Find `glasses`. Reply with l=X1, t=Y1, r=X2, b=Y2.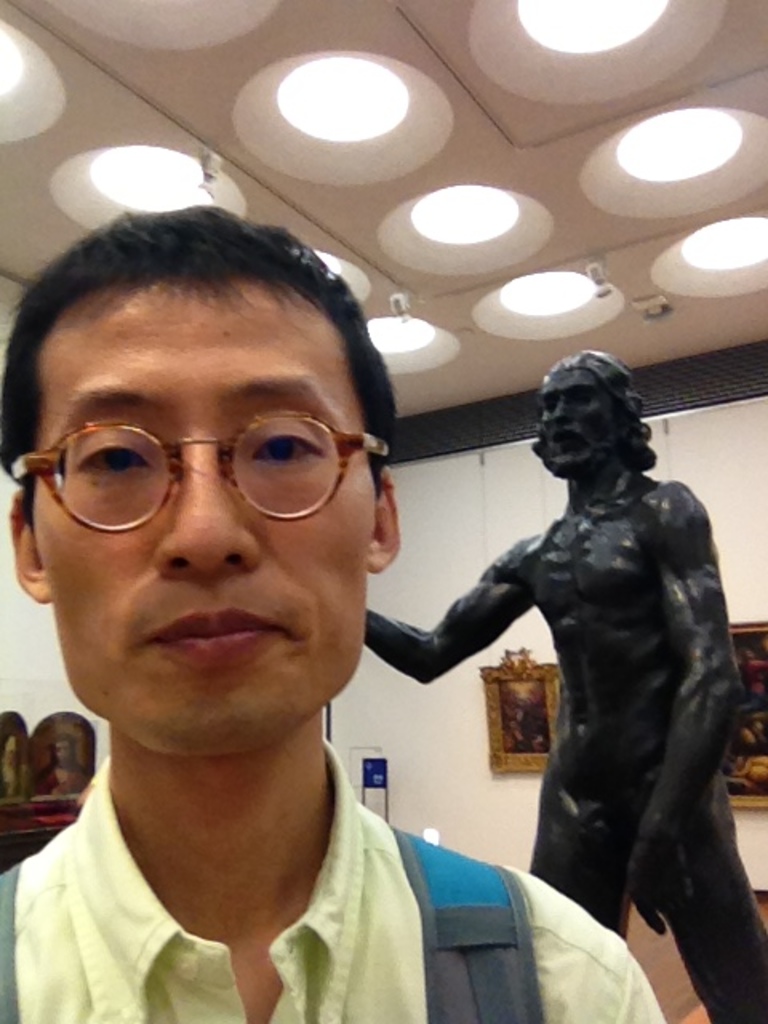
l=19, t=392, r=382, b=534.
